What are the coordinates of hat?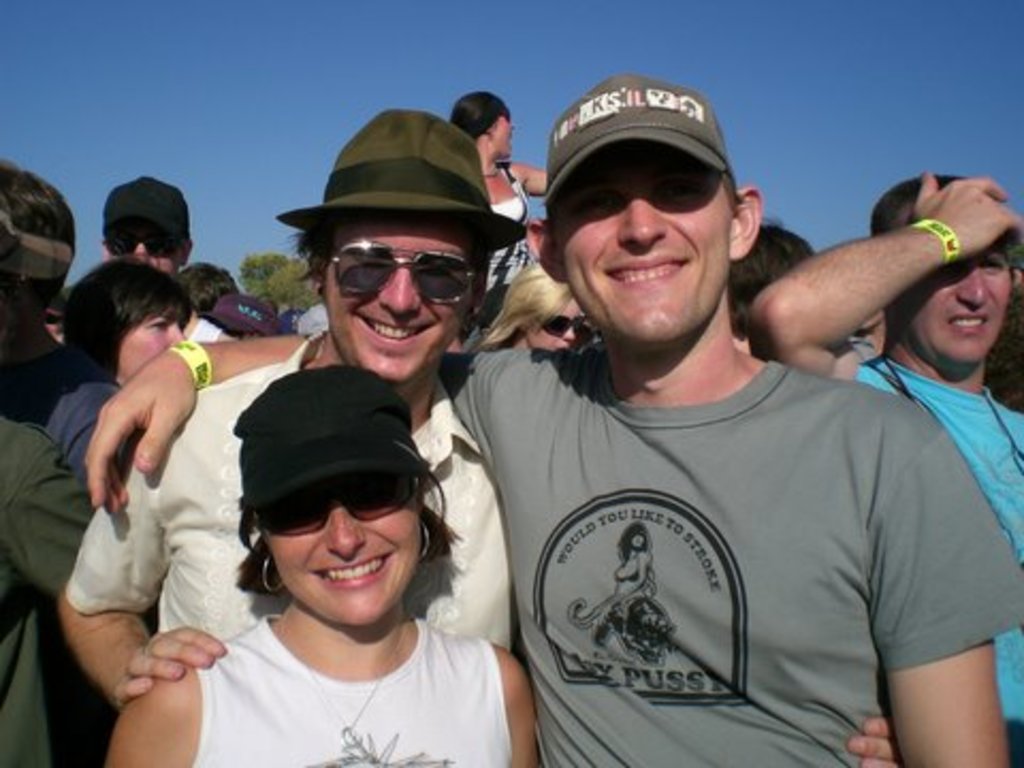
bbox=(0, 190, 77, 288).
